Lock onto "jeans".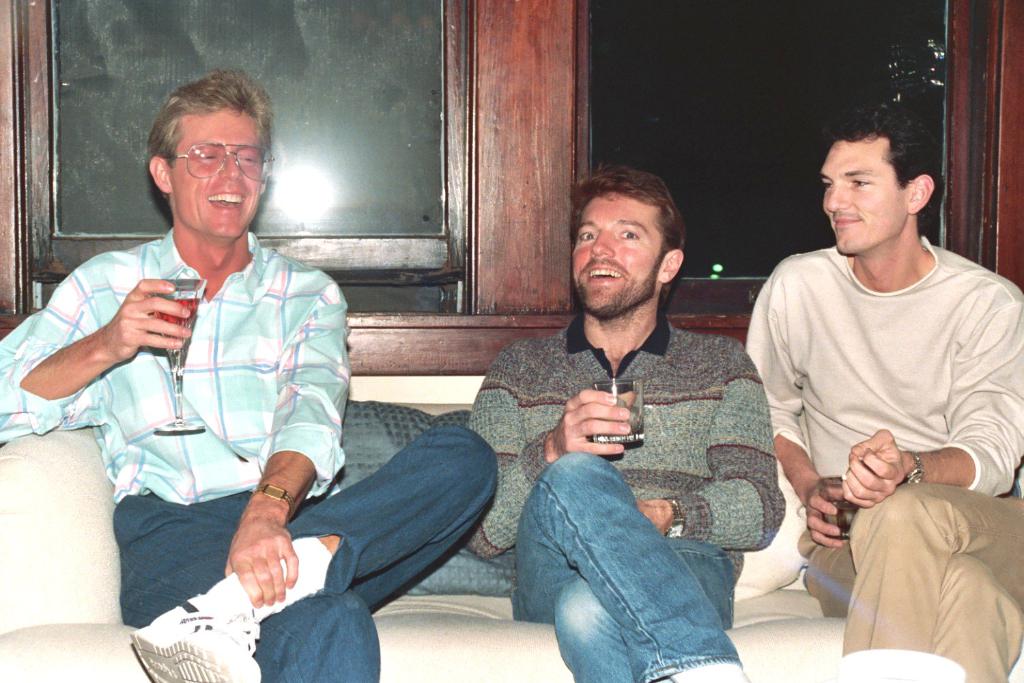
Locked: 115/424/504/682.
